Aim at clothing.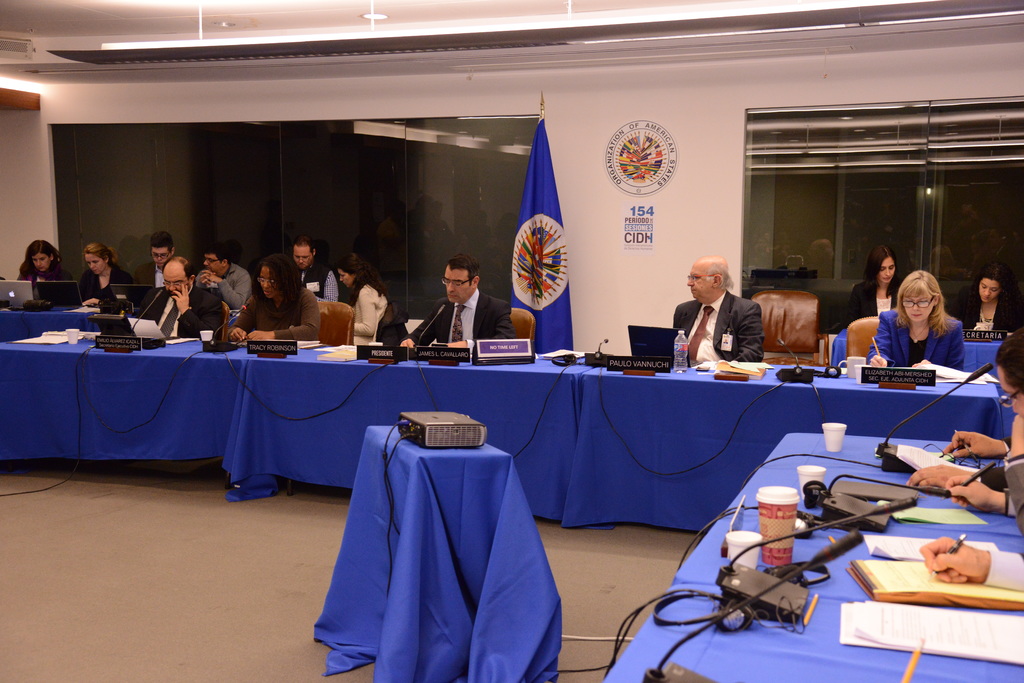
Aimed at <region>138, 263, 166, 285</region>.
